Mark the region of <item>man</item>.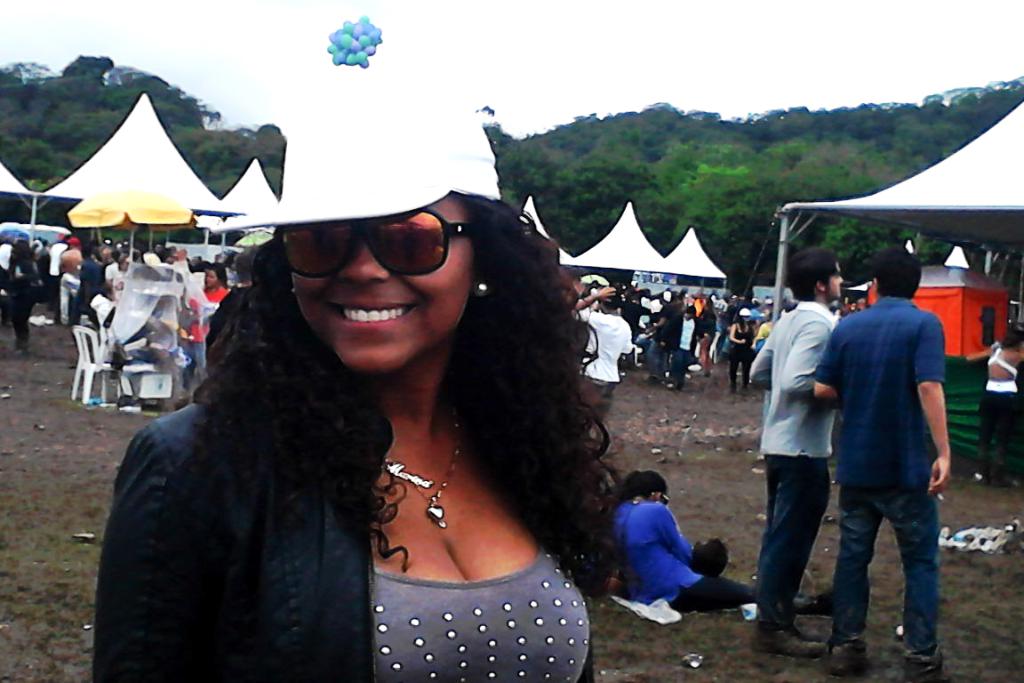
Region: left=798, top=254, right=967, bottom=676.
